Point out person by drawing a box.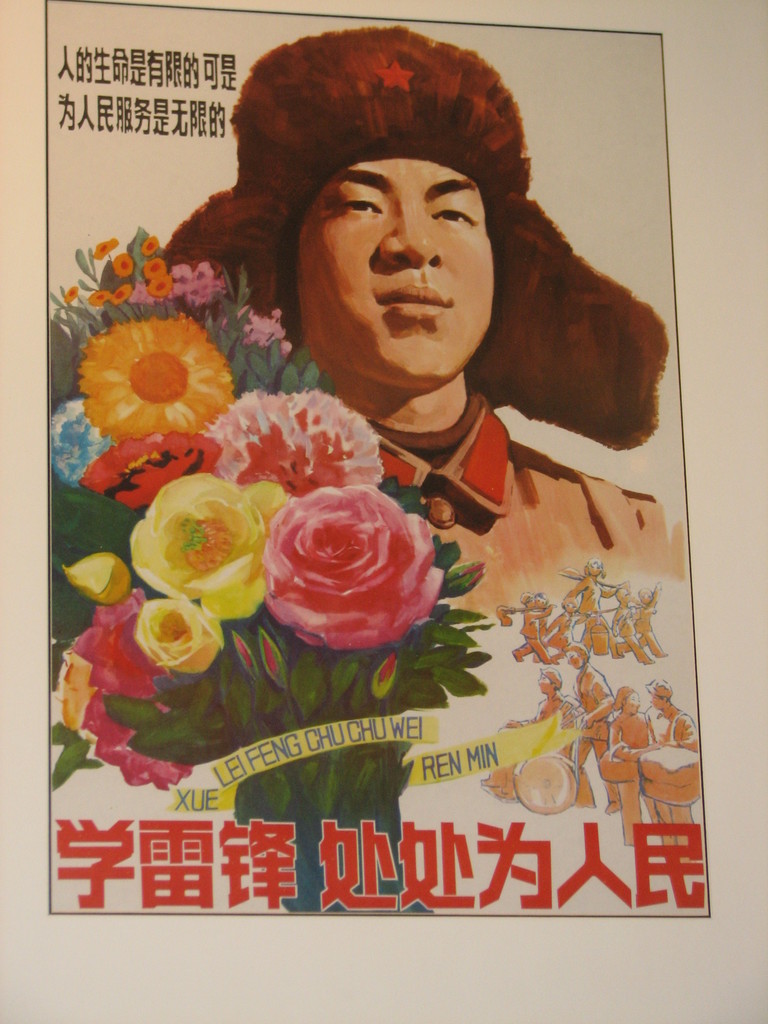
<box>159,20,689,834</box>.
